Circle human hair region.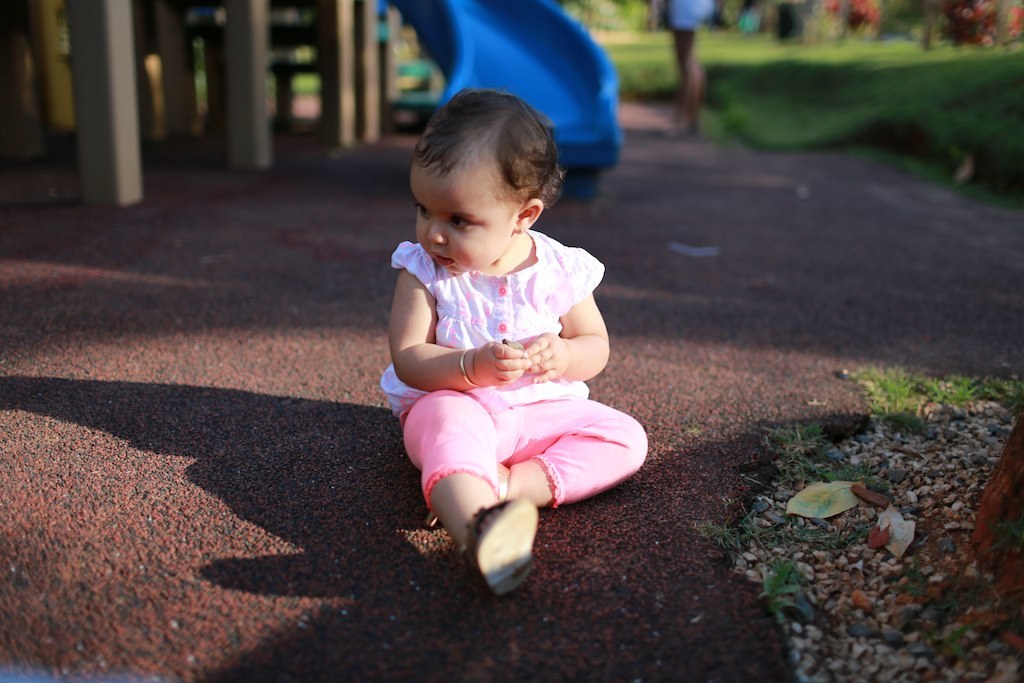
Region: (left=419, top=102, right=551, bottom=228).
